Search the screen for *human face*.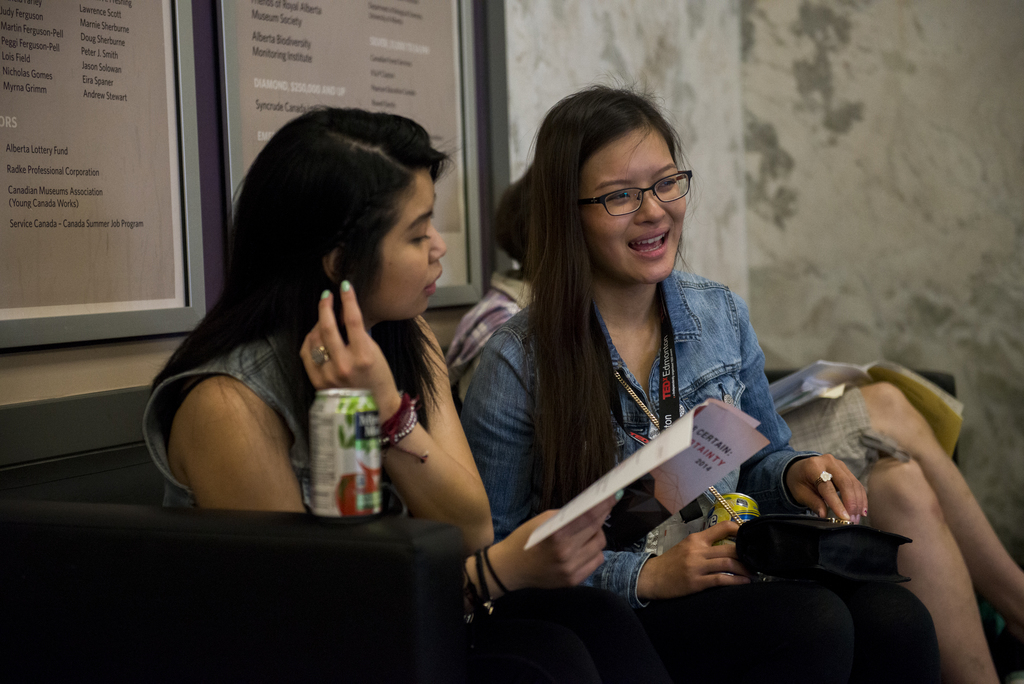
Found at rect(583, 134, 685, 283).
